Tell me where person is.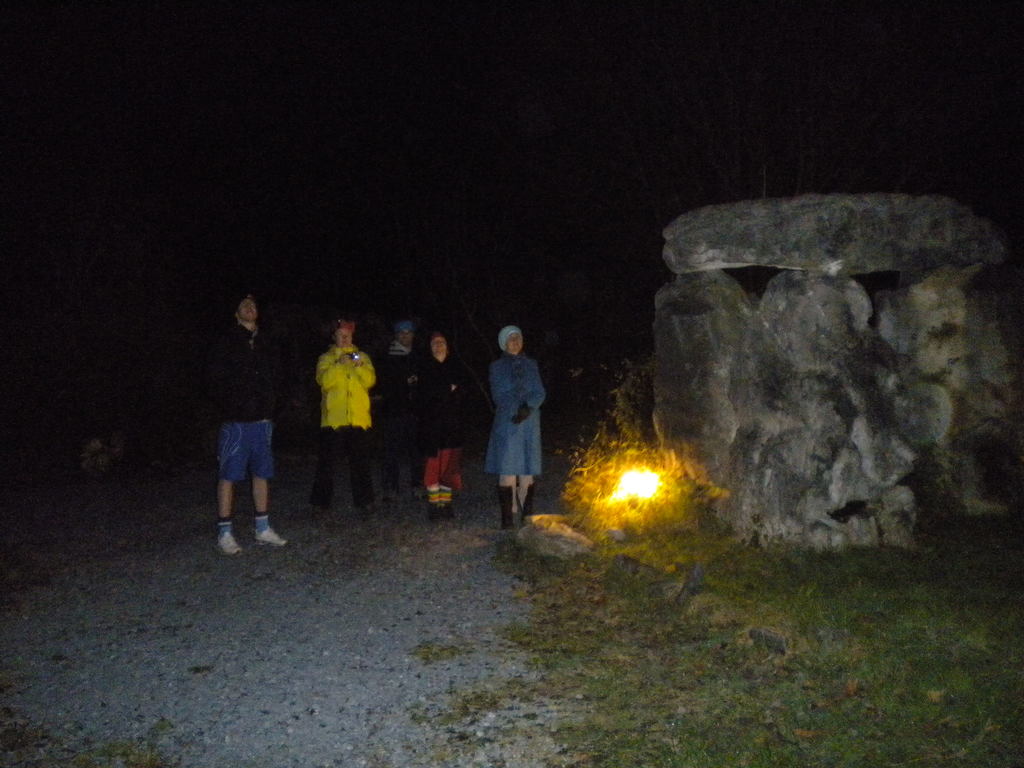
person is at crop(215, 298, 287, 558).
